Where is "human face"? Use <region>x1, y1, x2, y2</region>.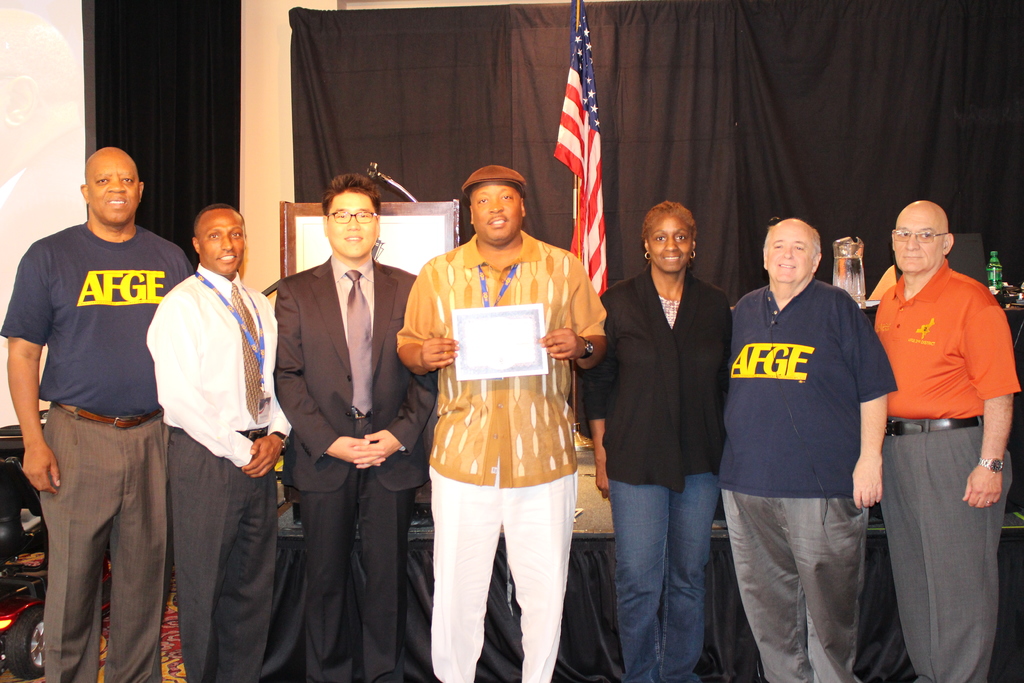
<region>467, 179, 525, 245</region>.
